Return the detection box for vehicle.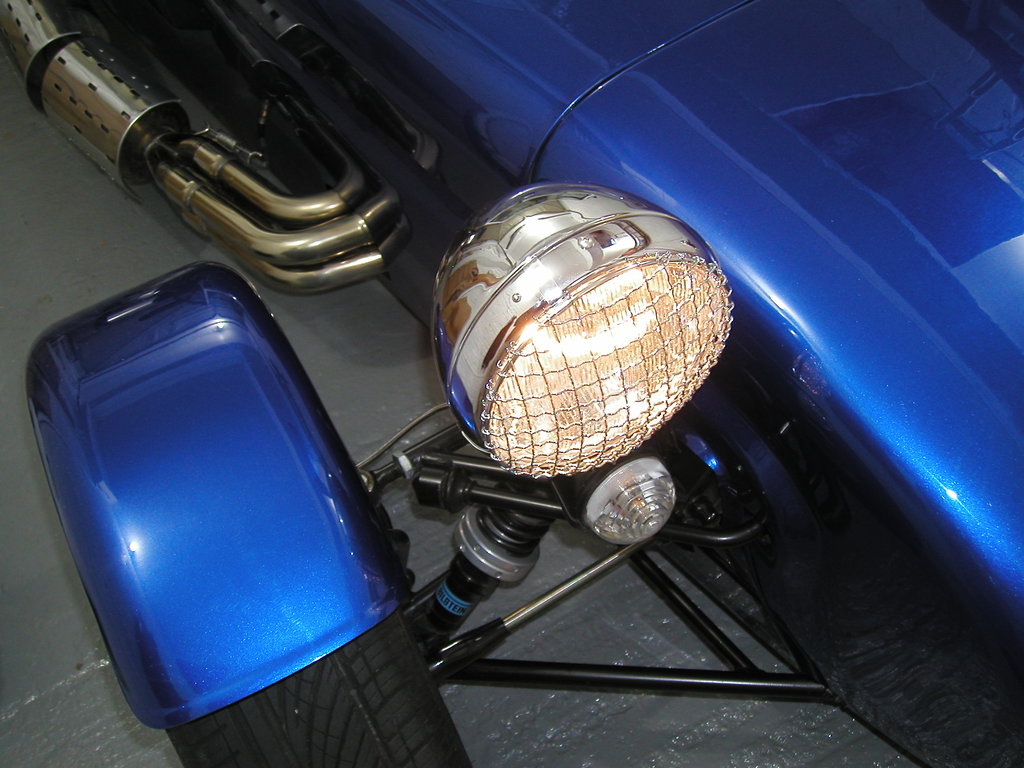
x1=0 y1=0 x2=1023 y2=767.
